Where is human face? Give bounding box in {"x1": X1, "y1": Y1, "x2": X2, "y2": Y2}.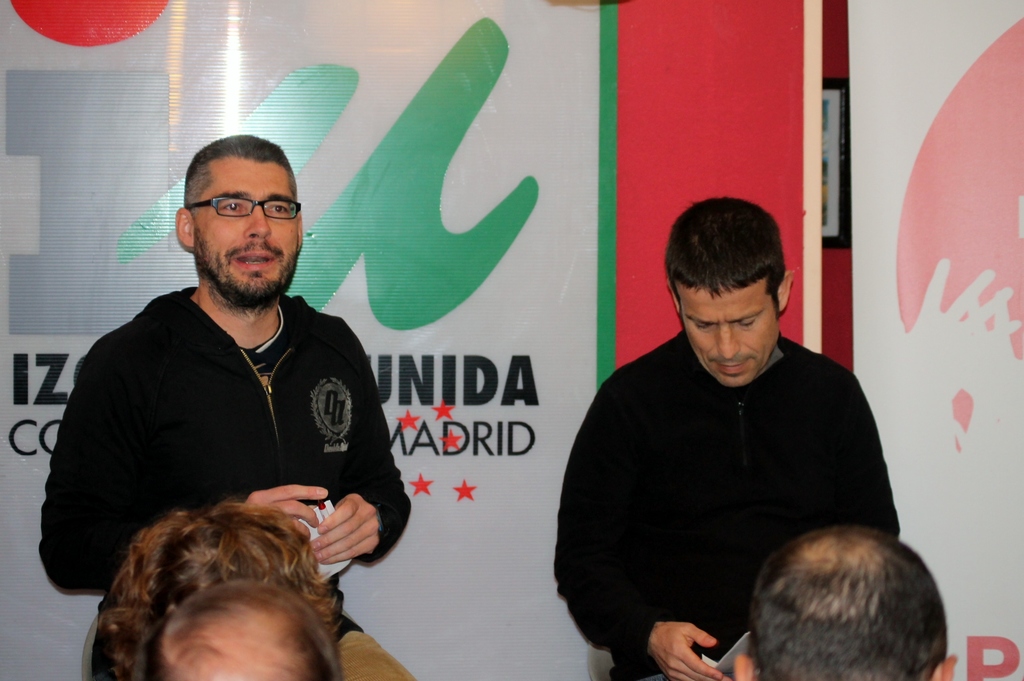
{"x1": 681, "y1": 277, "x2": 780, "y2": 386}.
